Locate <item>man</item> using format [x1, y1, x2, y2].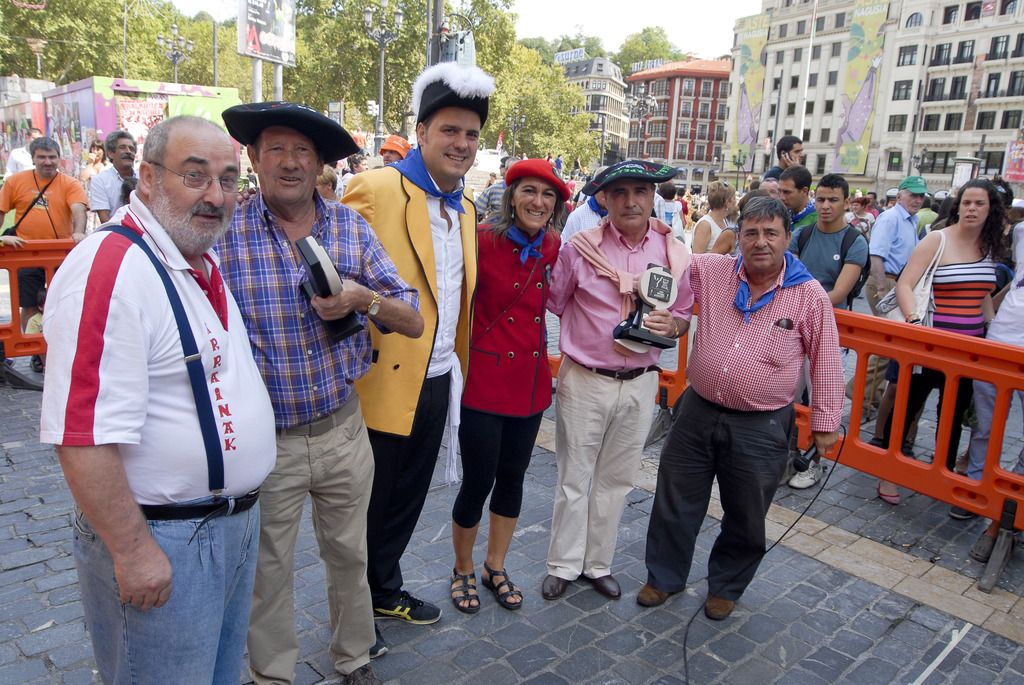
[849, 173, 934, 423].
